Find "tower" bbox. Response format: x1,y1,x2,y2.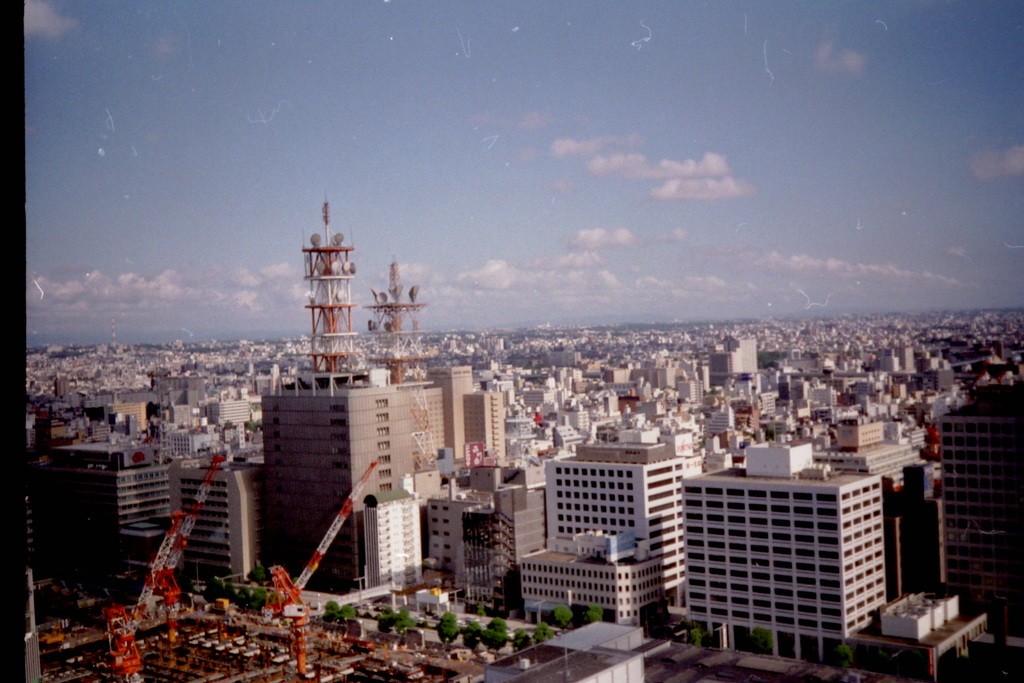
284,194,378,393.
